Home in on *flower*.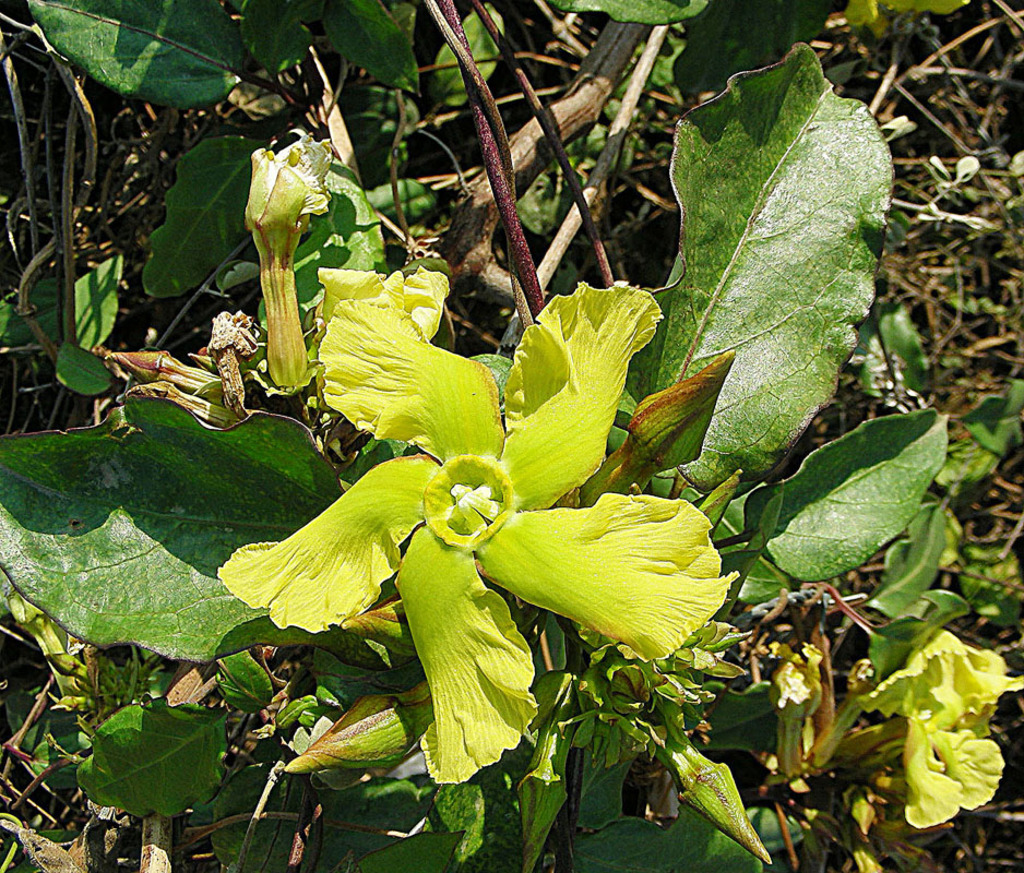
Homed in at bbox(236, 226, 737, 768).
